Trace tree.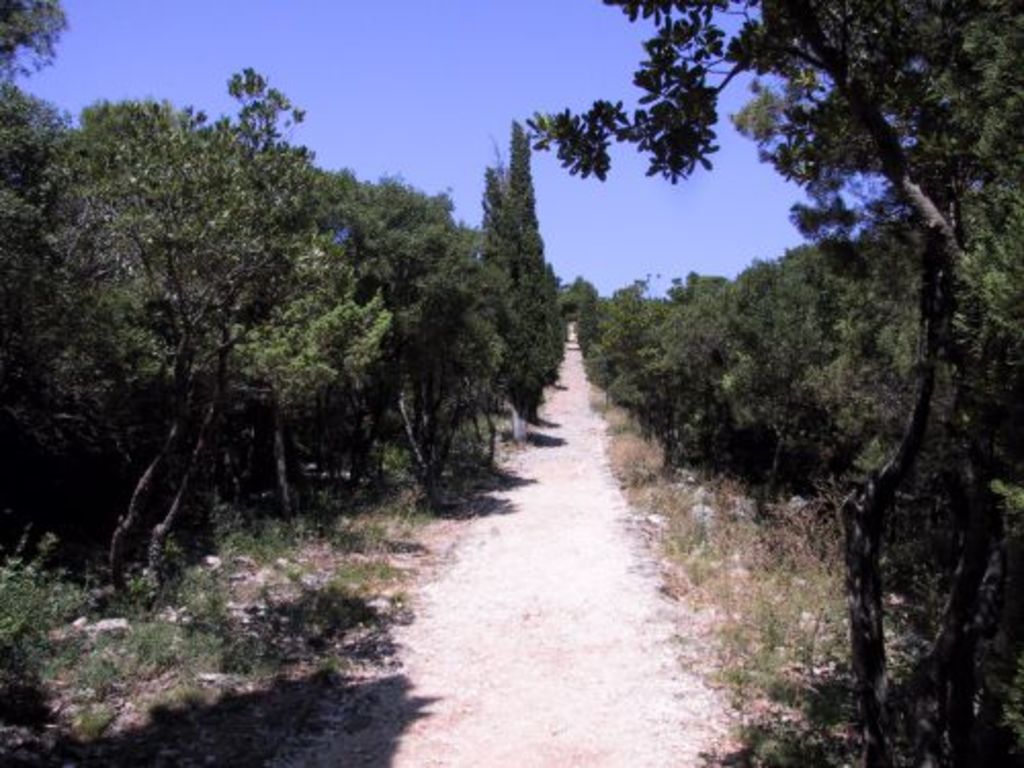
Traced to {"x1": 0, "y1": 86, "x2": 78, "y2": 393}.
